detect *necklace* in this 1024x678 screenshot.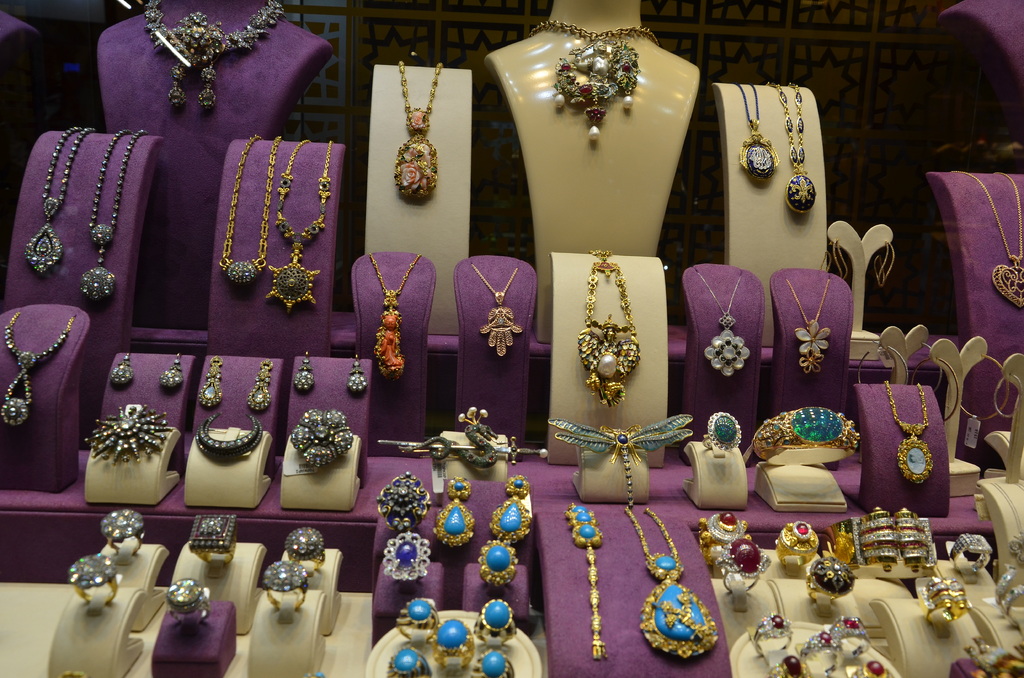
Detection: select_region(81, 121, 147, 301).
